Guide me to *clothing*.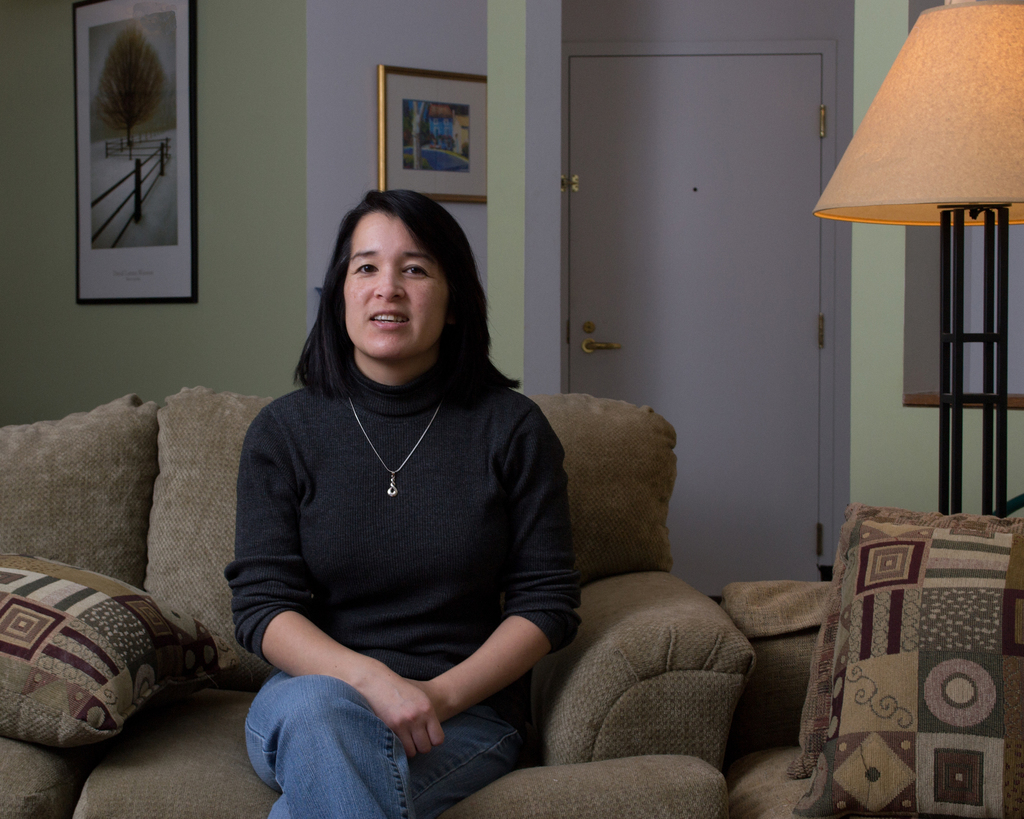
Guidance: left=225, top=280, right=587, bottom=777.
